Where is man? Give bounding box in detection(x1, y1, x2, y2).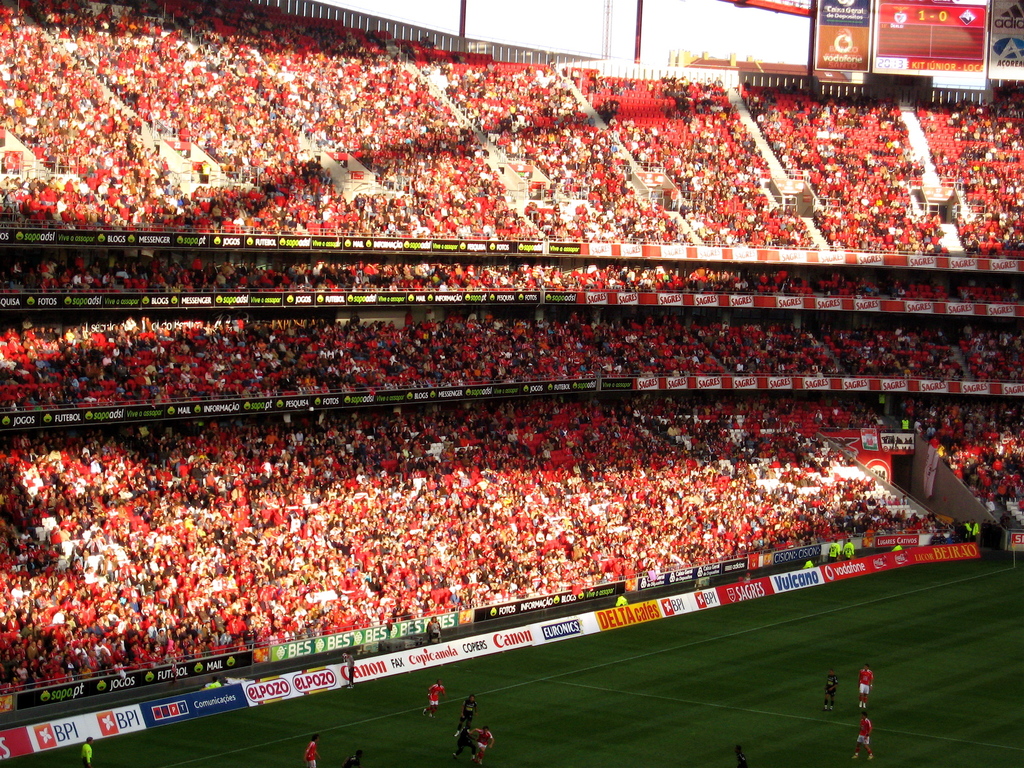
detection(970, 520, 983, 538).
